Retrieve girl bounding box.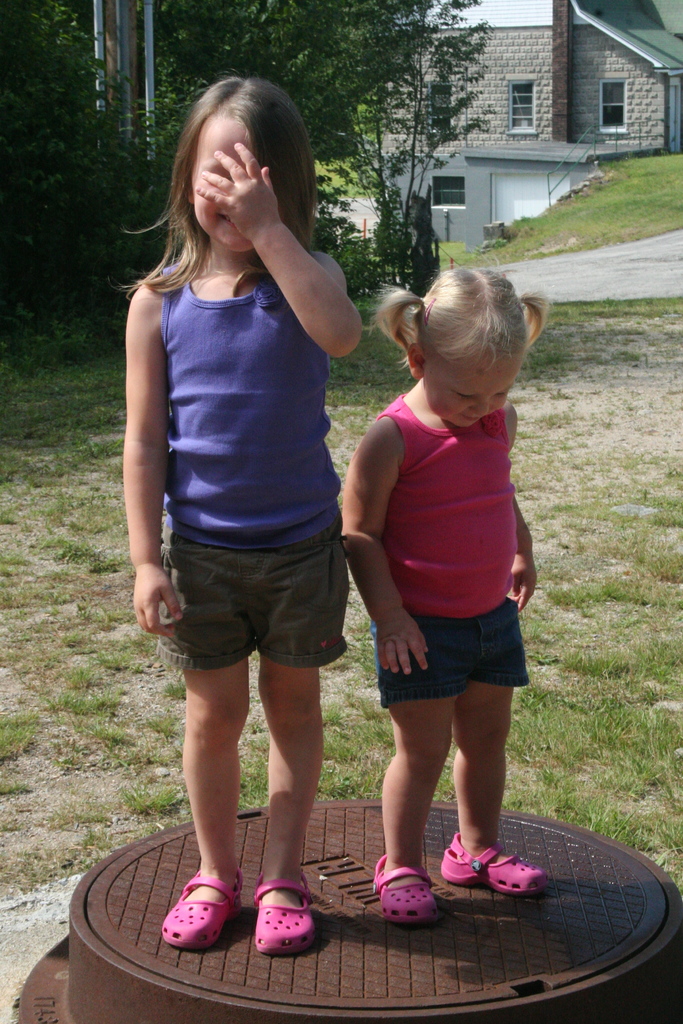
Bounding box: <bbox>121, 76, 366, 953</bbox>.
